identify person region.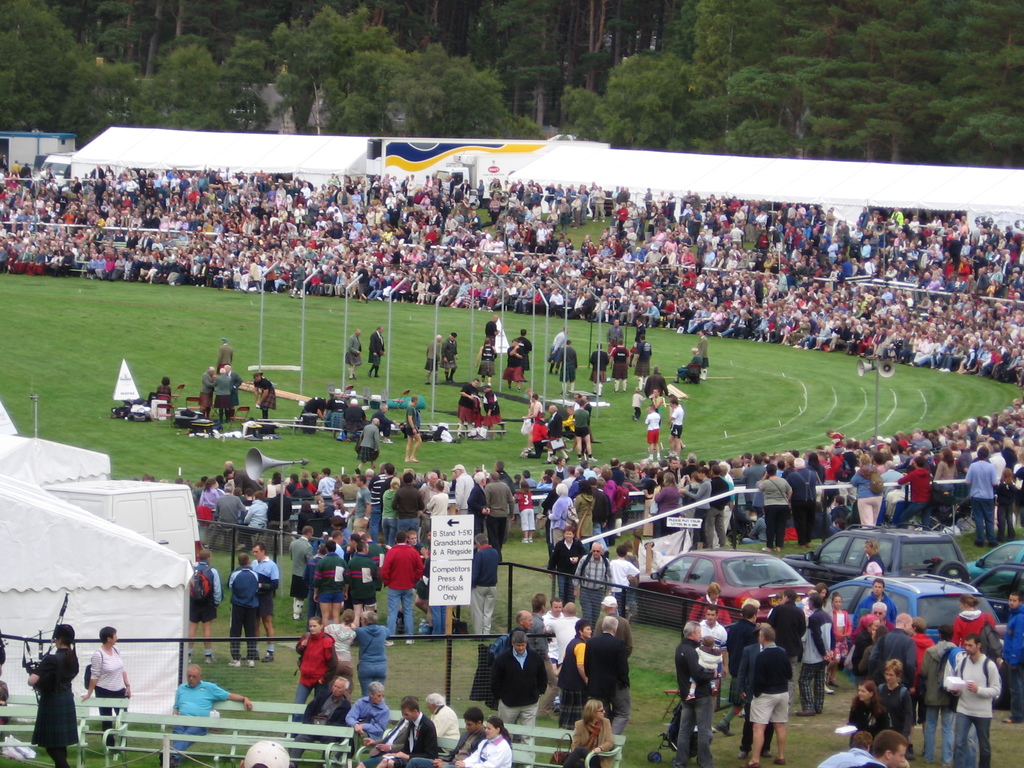
Region: BBox(522, 395, 546, 425).
